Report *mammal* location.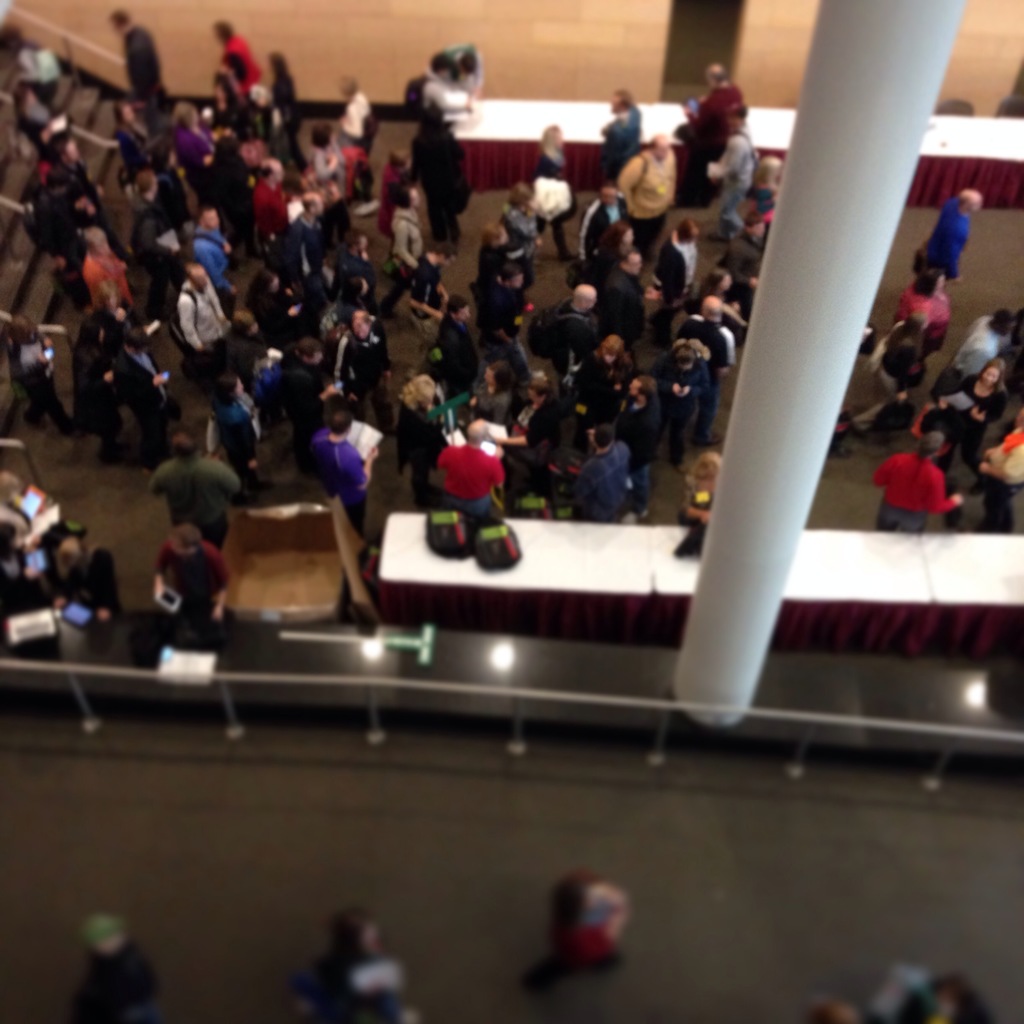
Report: 69/916/159/1023.
